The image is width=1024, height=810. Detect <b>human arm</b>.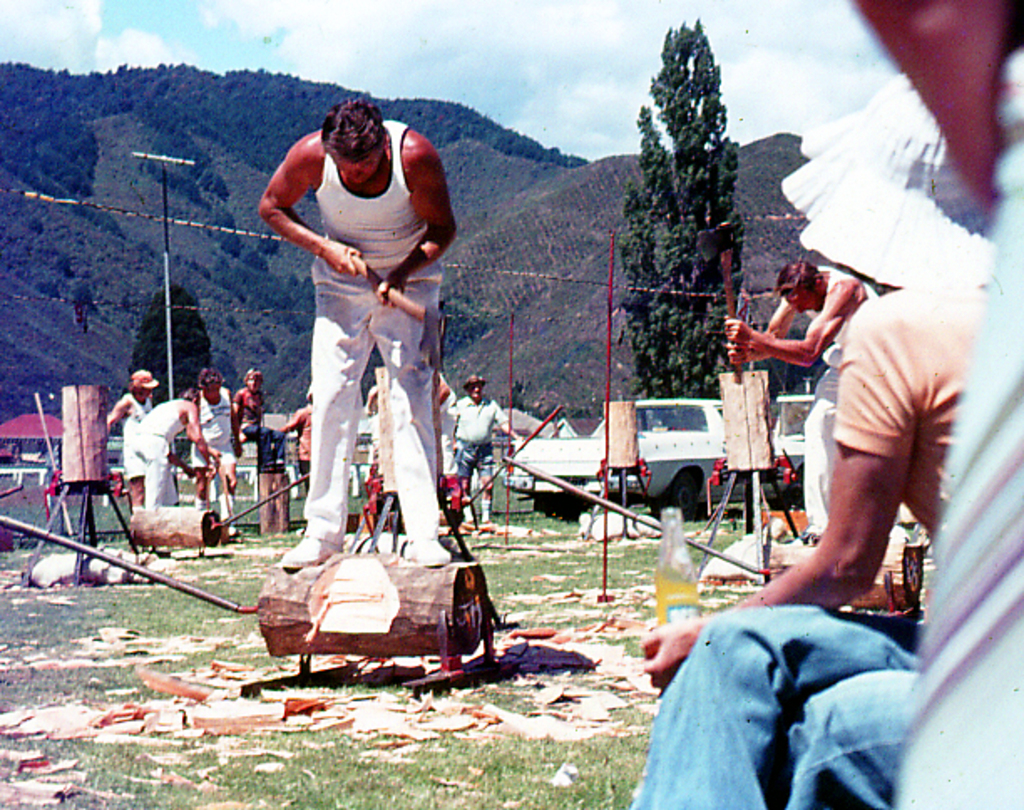
Detection: 847:0:999:206.
